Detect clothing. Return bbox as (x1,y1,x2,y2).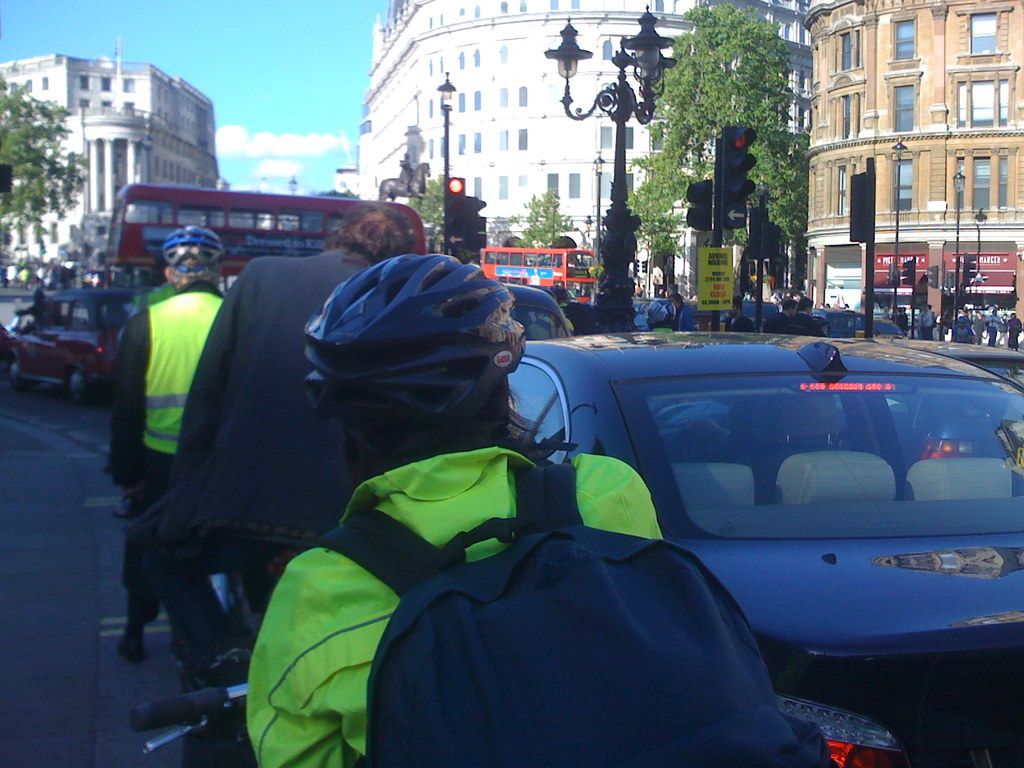
(242,436,663,767).
